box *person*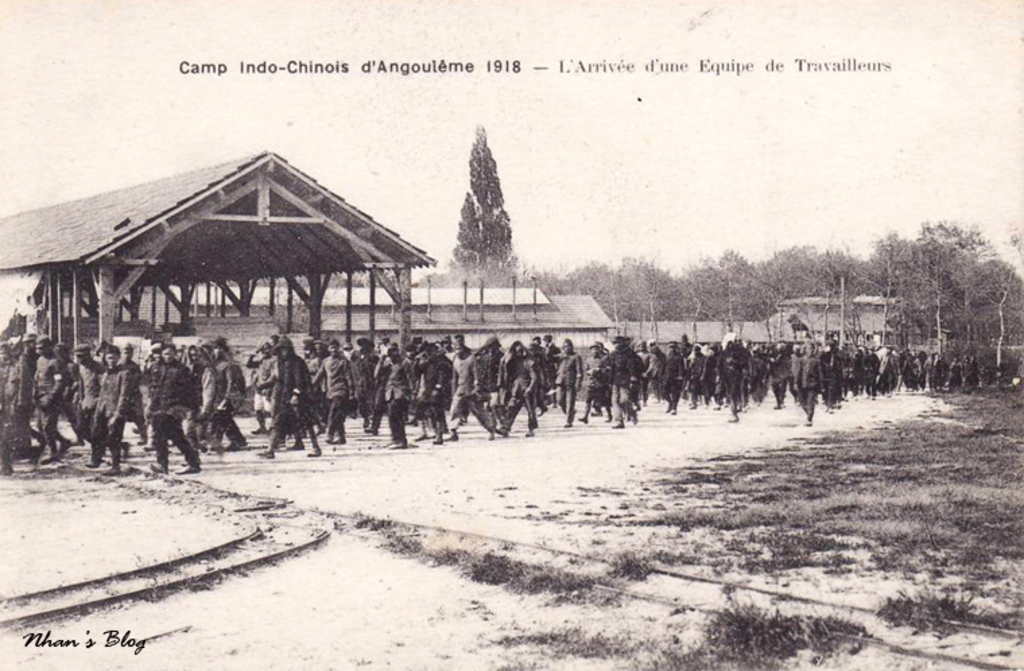
l=143, t=334, r=163, b=431
